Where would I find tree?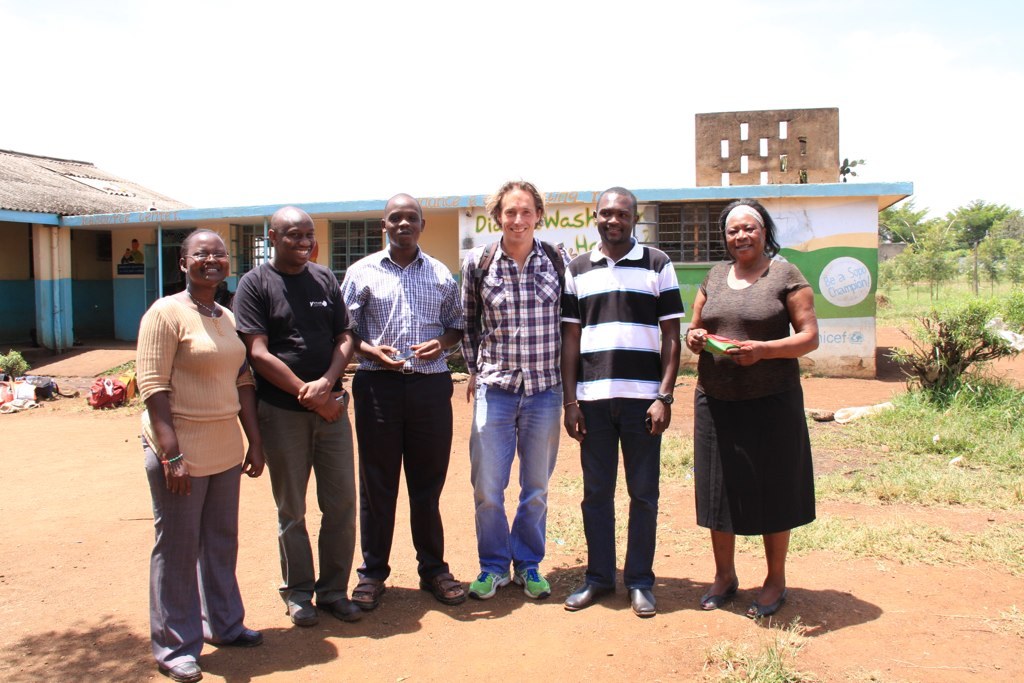
At l=977, t=187, r=1022, b=296.
